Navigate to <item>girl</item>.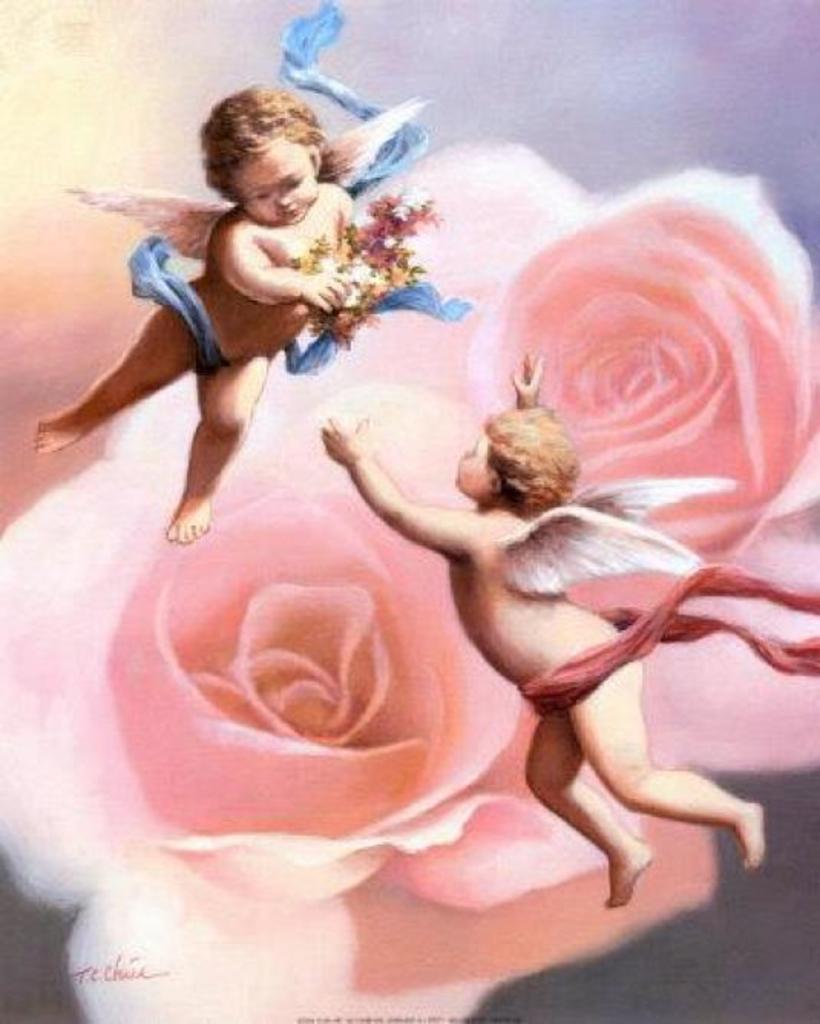
Navigation target: BBox(34, 97, 369, 578).
